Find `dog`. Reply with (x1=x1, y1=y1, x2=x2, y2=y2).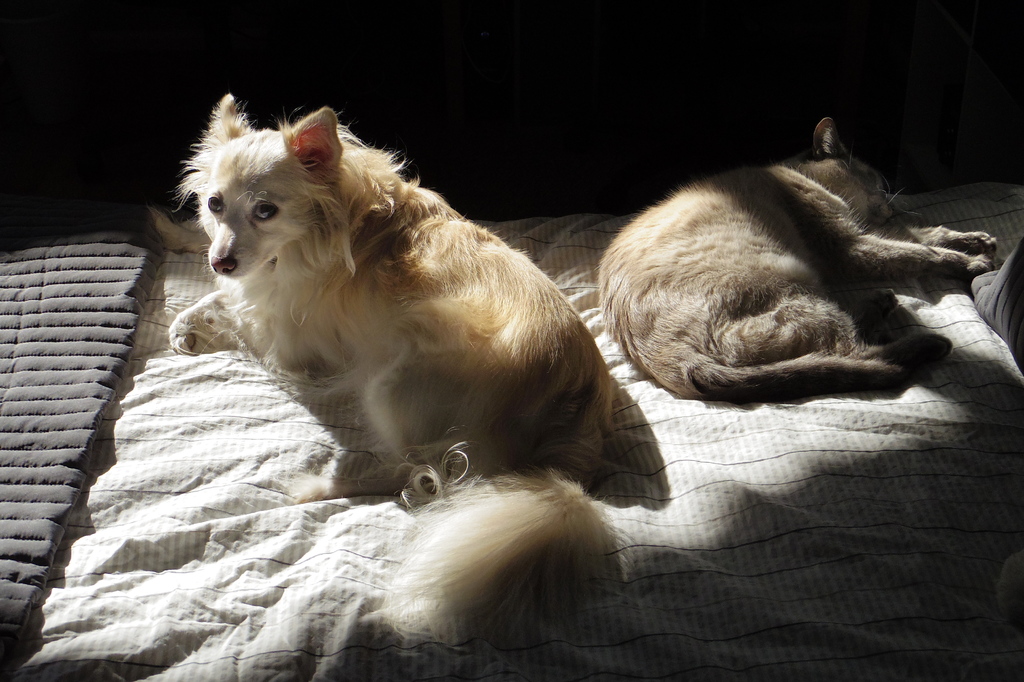
(x1=136, y1=91, x2=618, y2=666).
